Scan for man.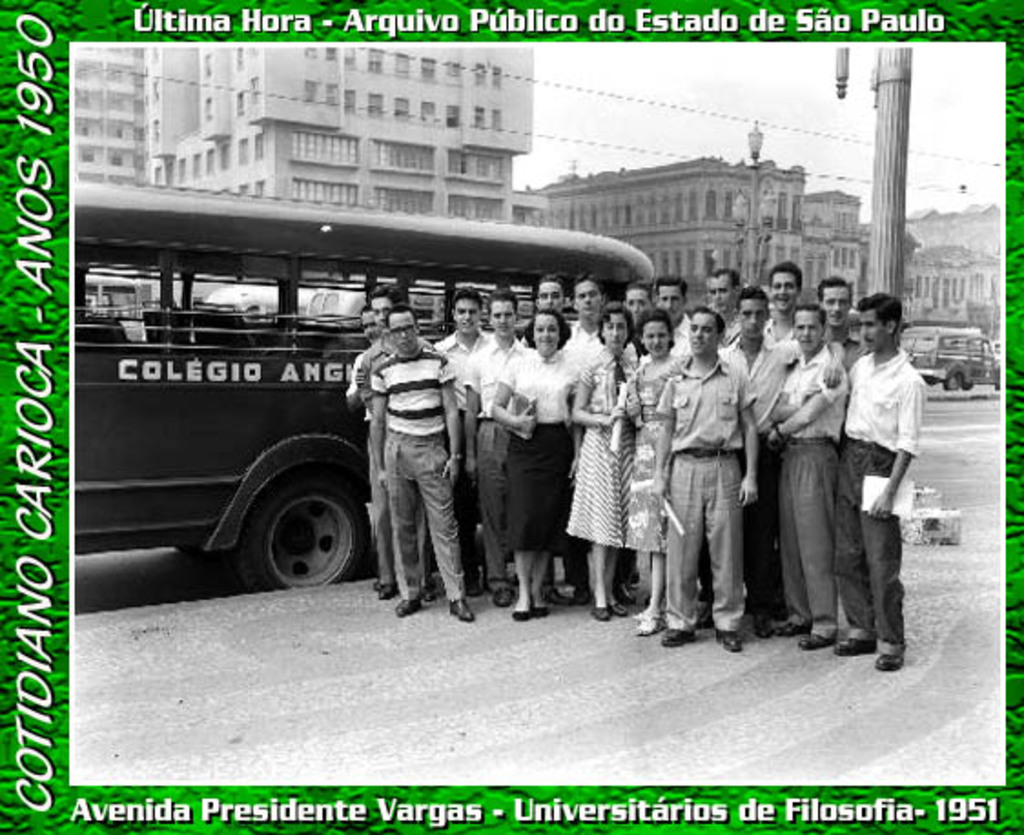
Scan result: [x1=567, y1=279, x2=603, y2=381].
